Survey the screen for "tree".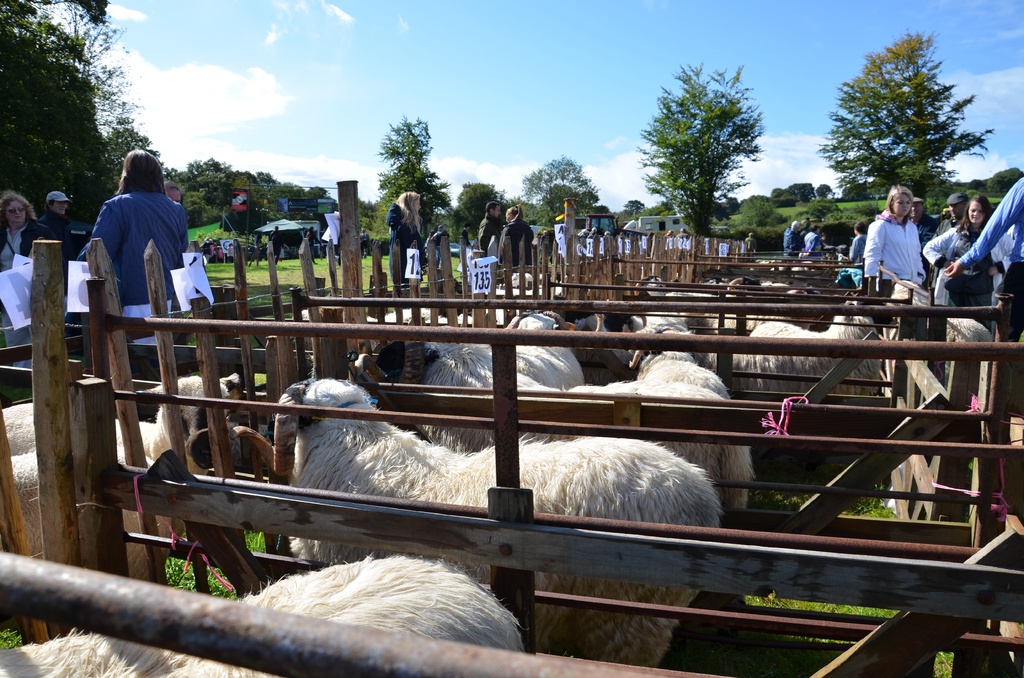
Survey found: BBox(731, 197, 777, 226).
